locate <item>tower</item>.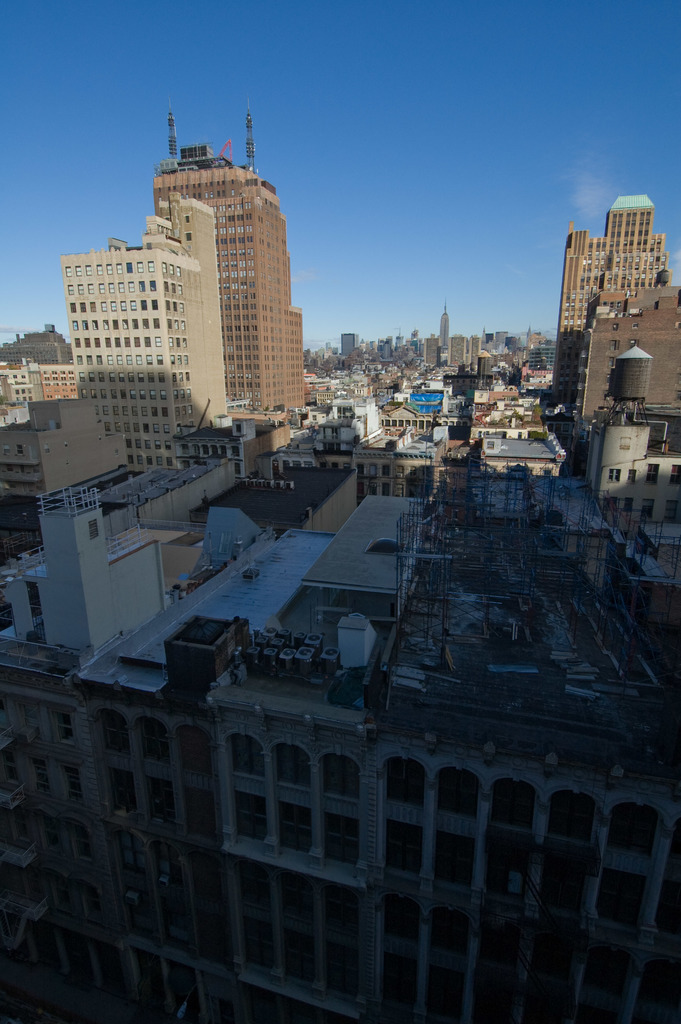
Bounding box: [482, 326, 484, 343].
